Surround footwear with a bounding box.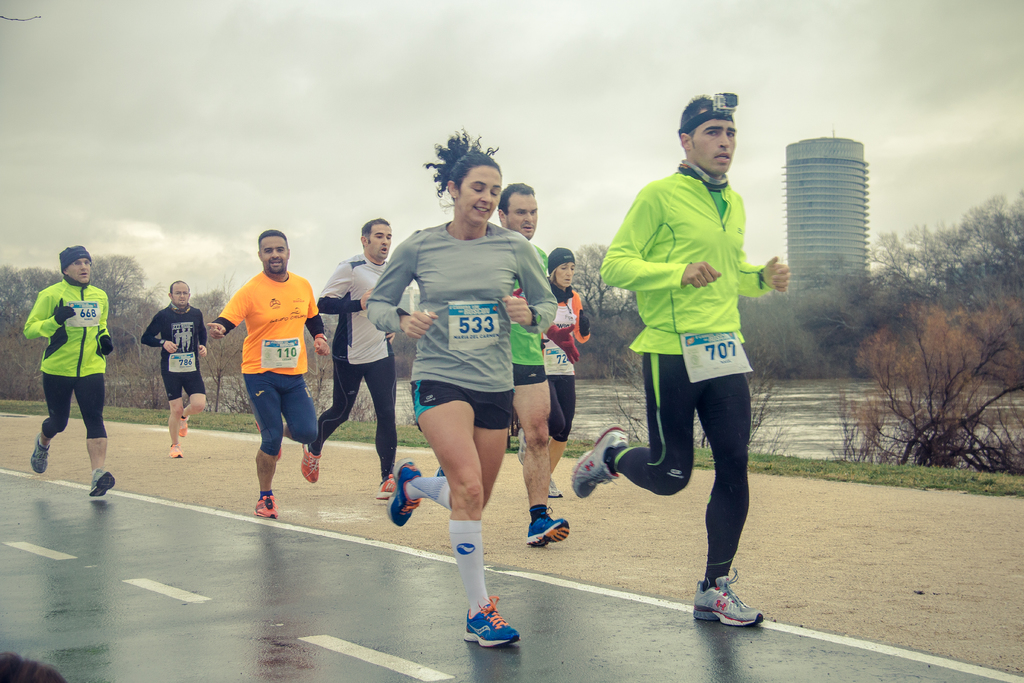
select_region(385, 461, 425, 527).
